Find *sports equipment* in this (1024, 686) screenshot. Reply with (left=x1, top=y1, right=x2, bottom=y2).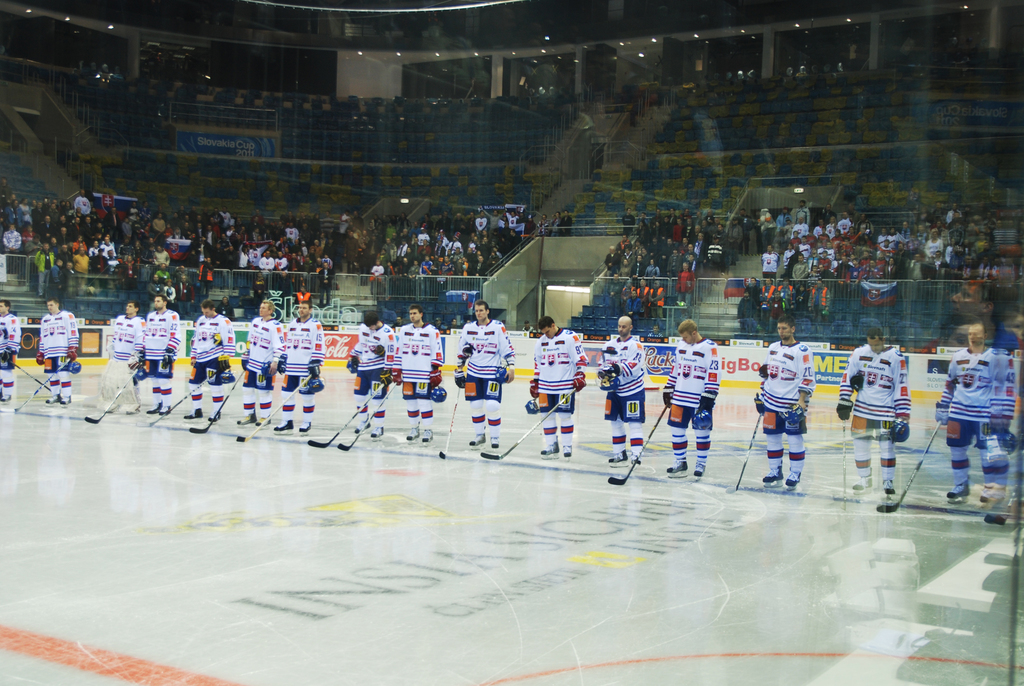
(left=757, top=362, right=771, bottom=380).
